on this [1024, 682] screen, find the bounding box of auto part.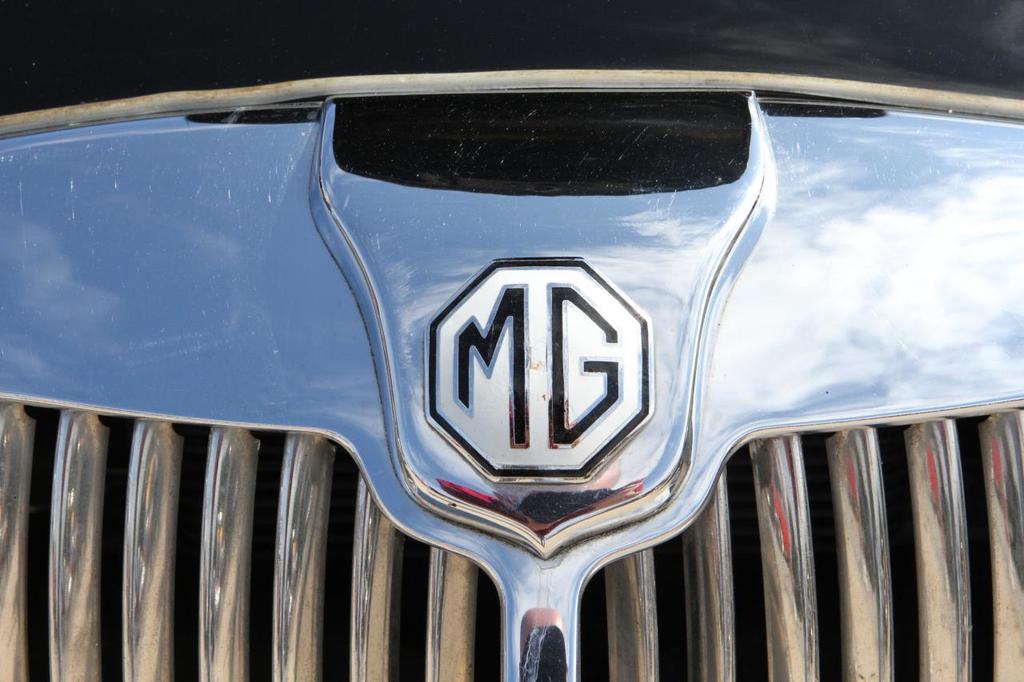
Bounding box: select_region(0, 0, 1023, 681).
